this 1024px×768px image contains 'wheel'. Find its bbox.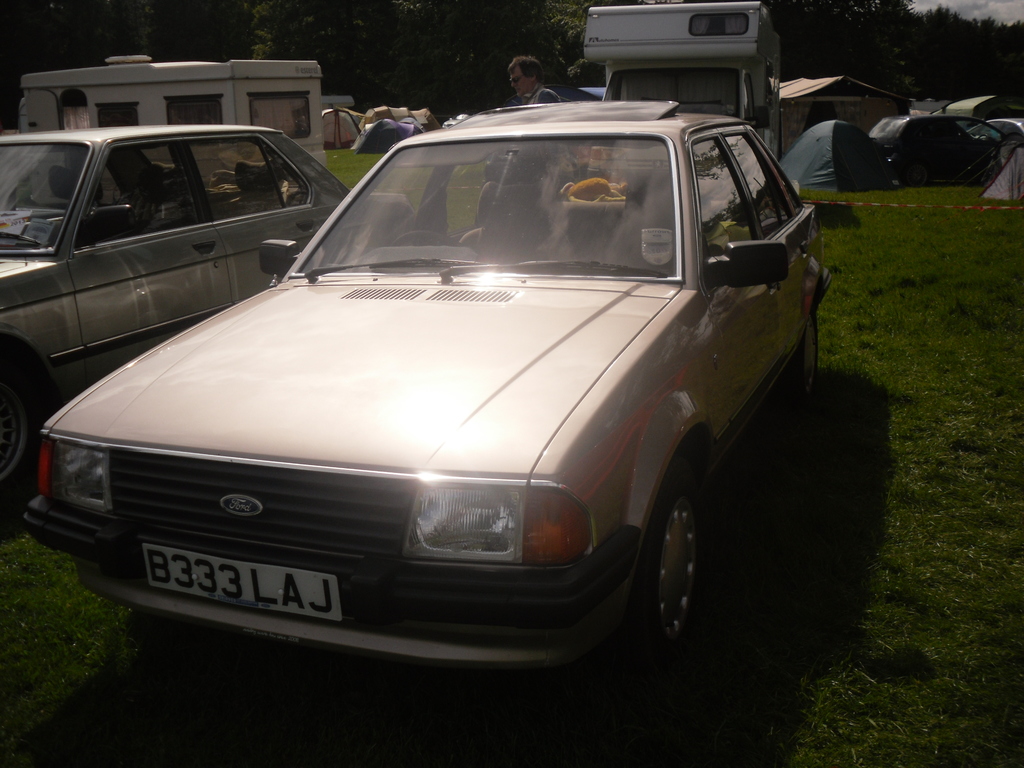
select_region(0, 358, 44, 531).
